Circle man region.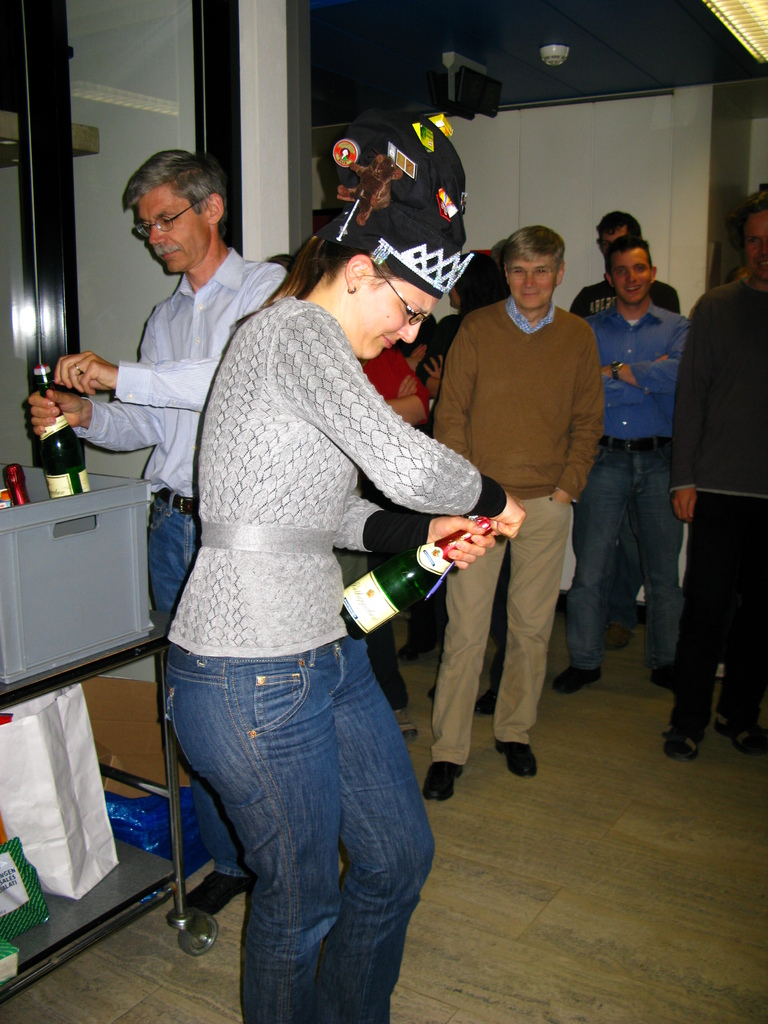
Region: Rect(437, 221, 634, 732).
